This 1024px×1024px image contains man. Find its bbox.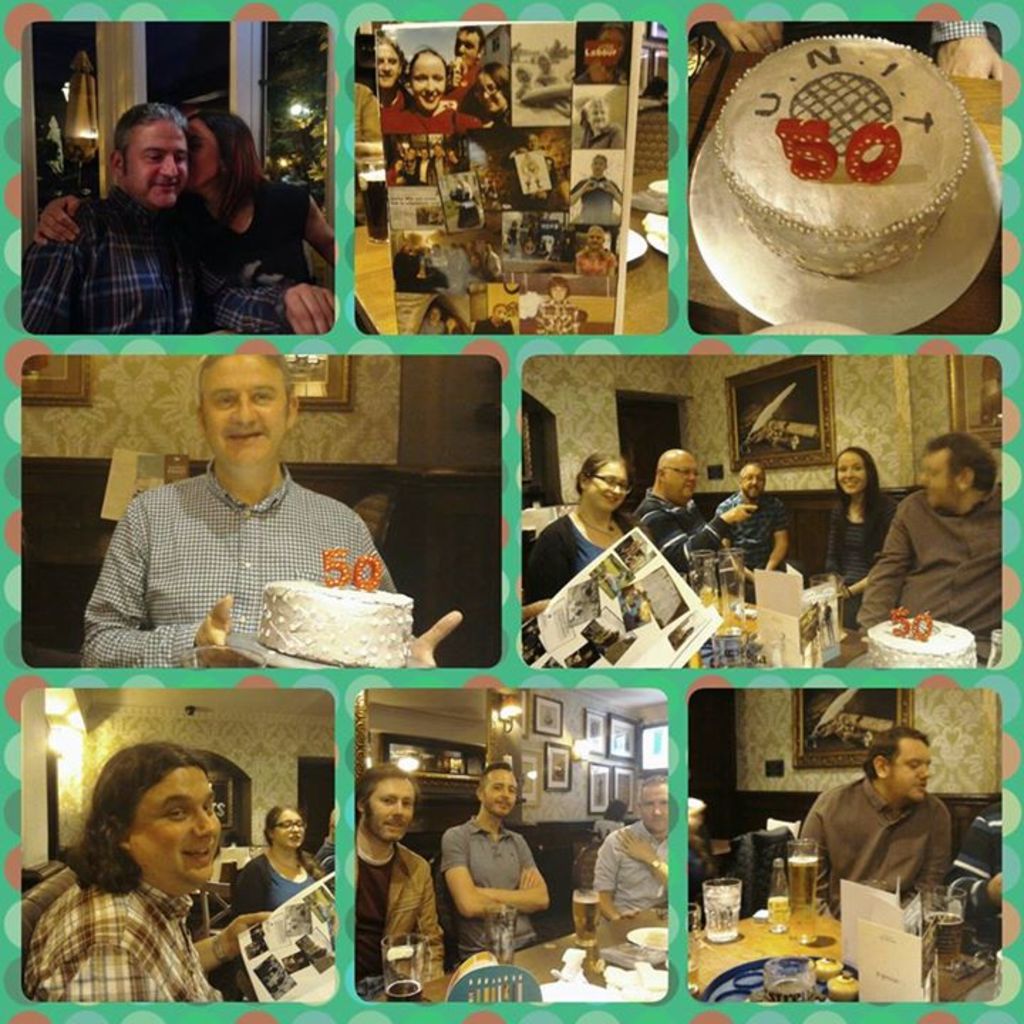
left=449, top=33, right=506, bottom=91.
